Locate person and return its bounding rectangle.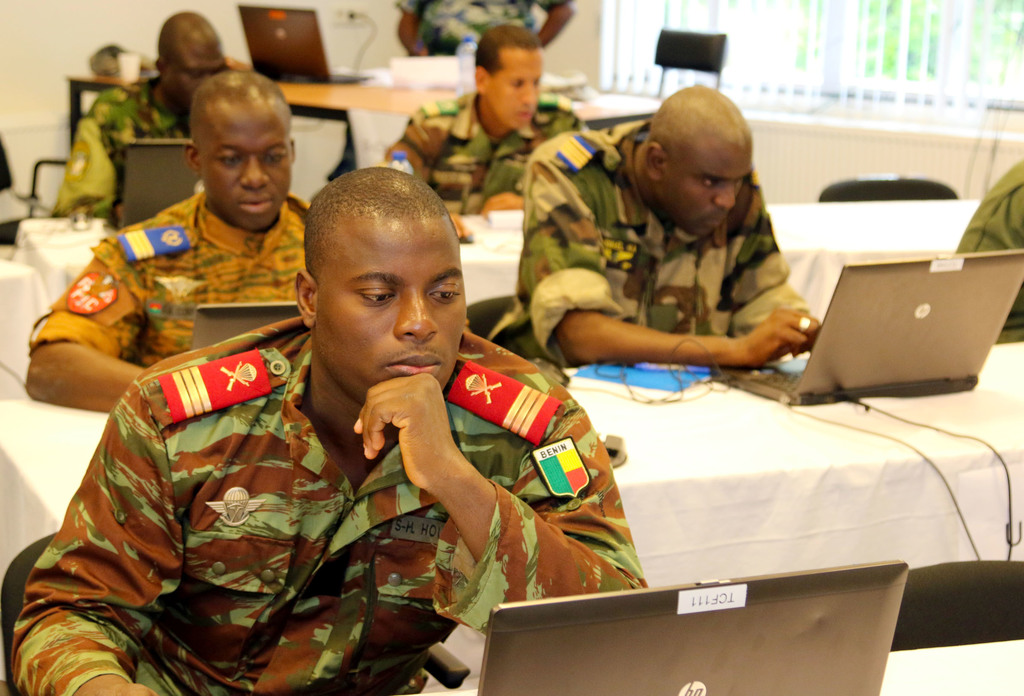
l=6, t=164, r=652, b=695.
